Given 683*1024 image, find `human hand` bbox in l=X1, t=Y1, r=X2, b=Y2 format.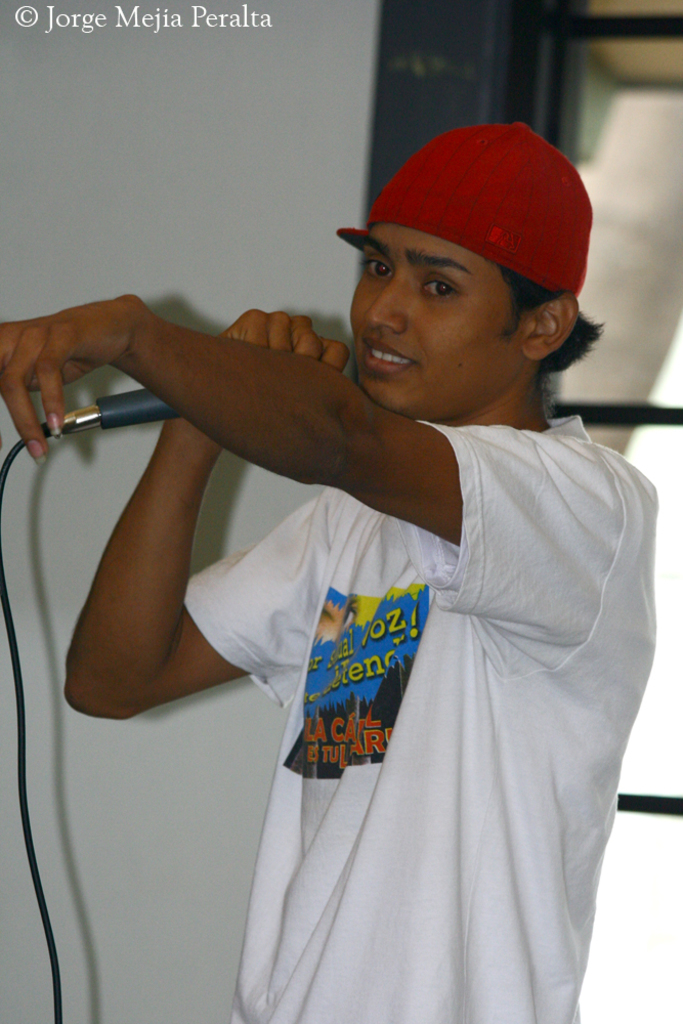
l=217, t=307, r=352, b=373.
